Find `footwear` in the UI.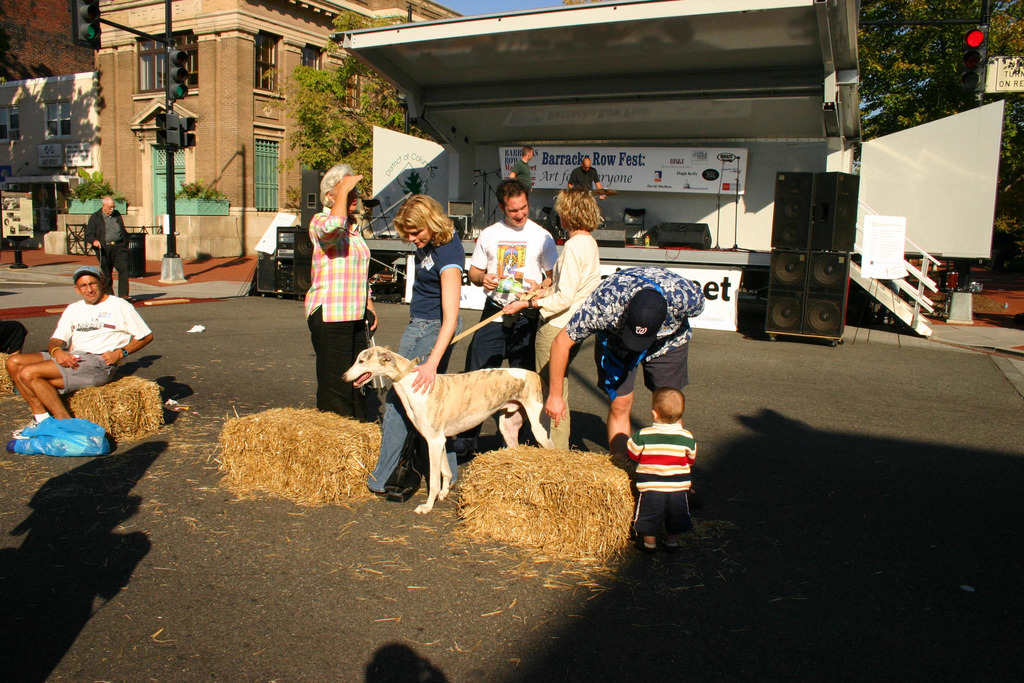
UI element at (635, 541, 656, 556).
